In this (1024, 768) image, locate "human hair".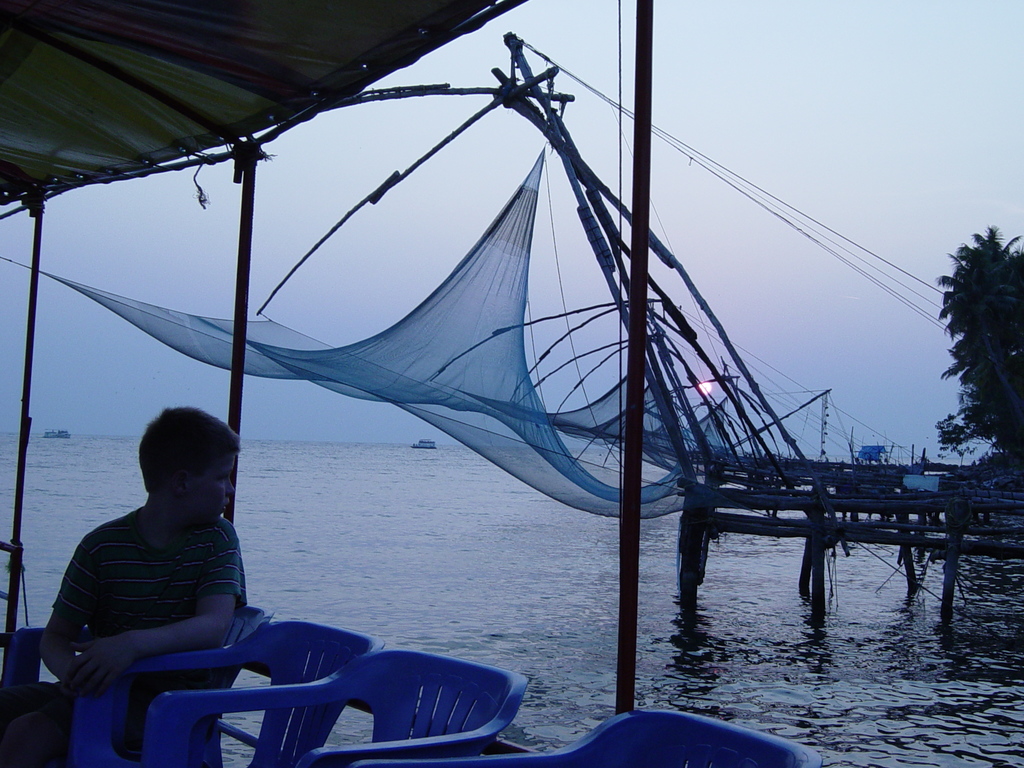
Bounding box: box=[118, 422, 212, 516].
